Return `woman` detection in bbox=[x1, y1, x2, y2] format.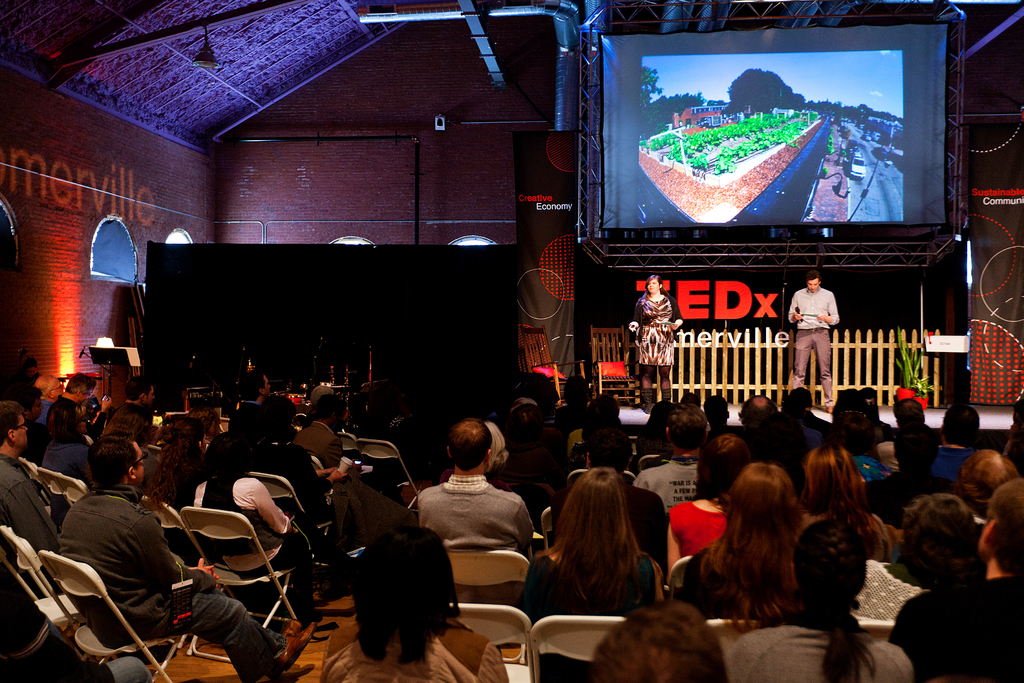
bbox=[100, 404, 152, 443].
